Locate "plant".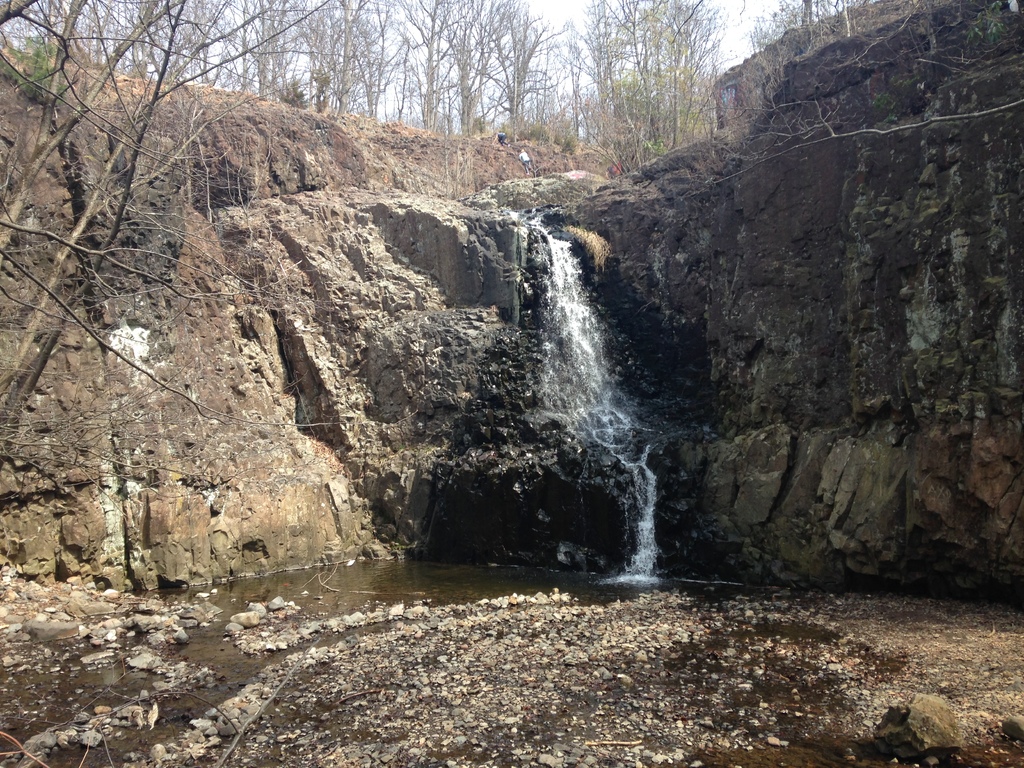
Bounding box: (469,114,489,143).
